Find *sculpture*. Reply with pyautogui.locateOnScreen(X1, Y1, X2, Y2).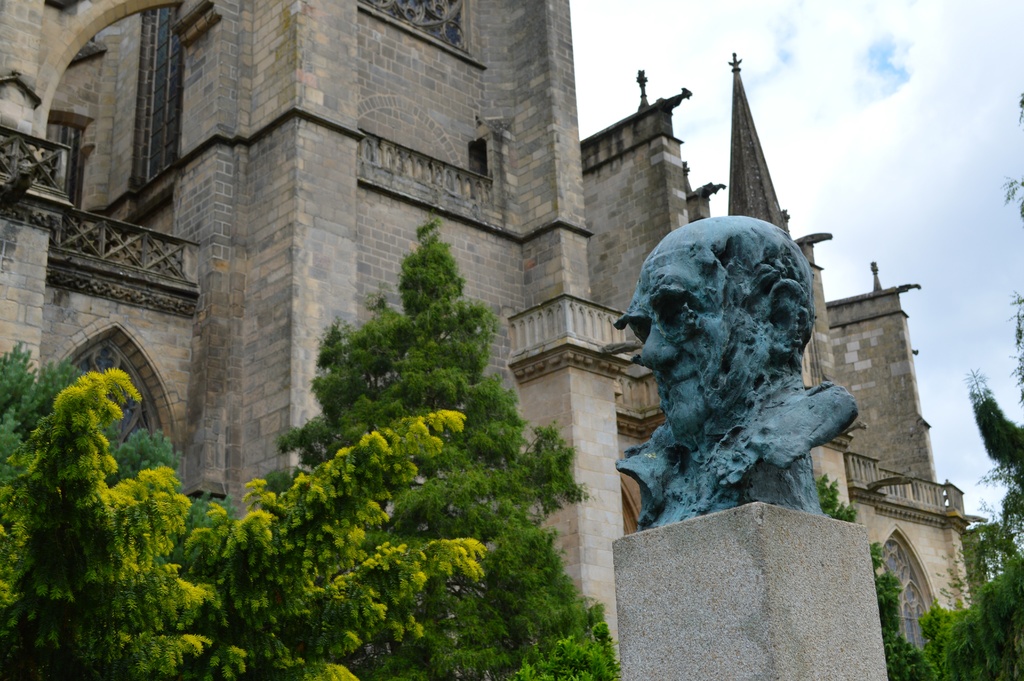
pyautogui.locateOnScreen(599, 185, 884, 525).
